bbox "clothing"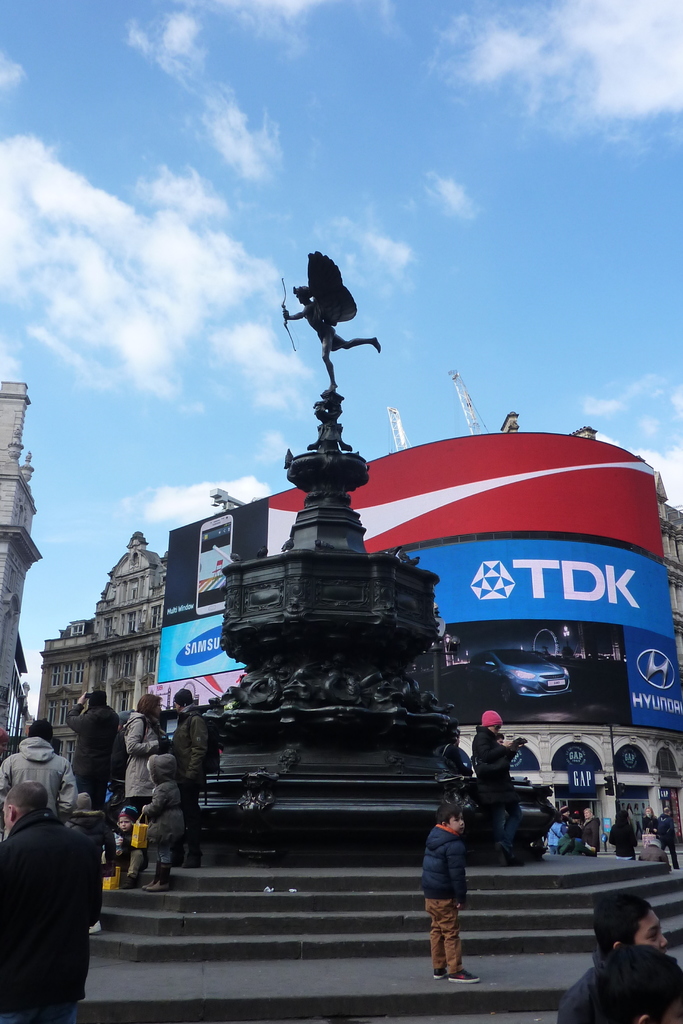
<bbox>420, 818, 471, 975</bbox>
